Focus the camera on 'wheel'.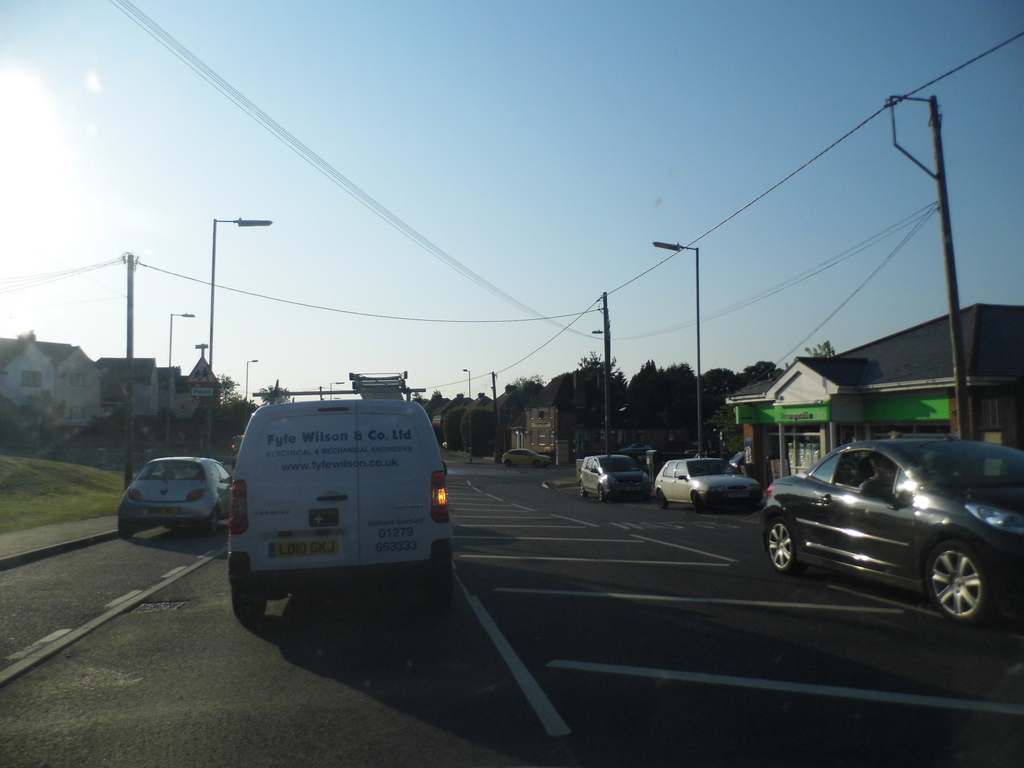
Focus region: locate(598, 484, 608, 495).
